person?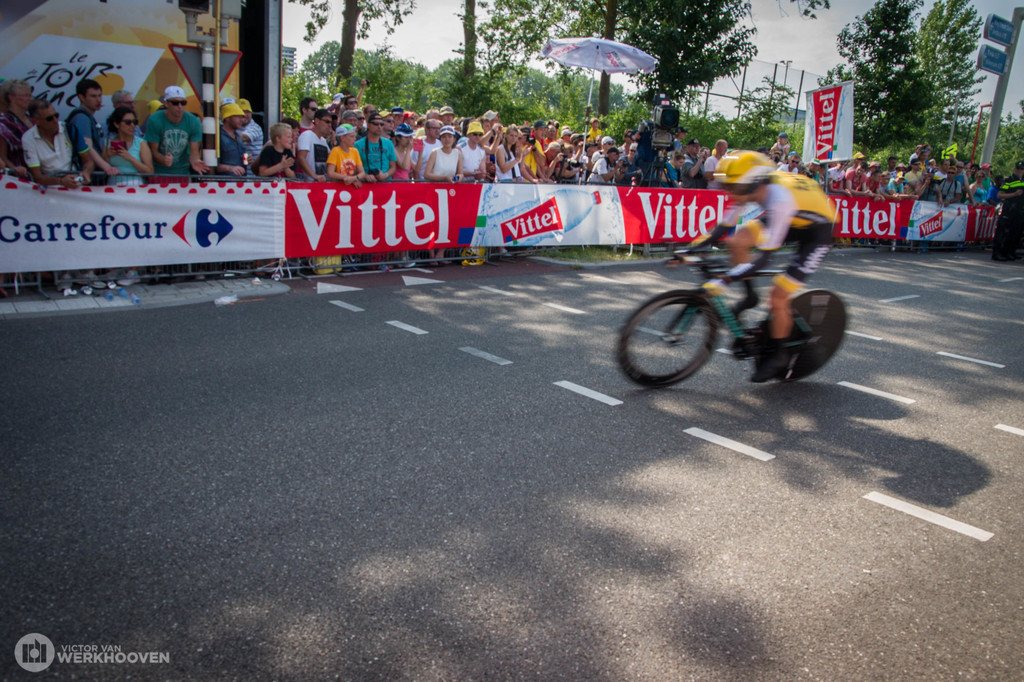
{"left": 804, "top": 158, "right": 820, "bottom": 182}
